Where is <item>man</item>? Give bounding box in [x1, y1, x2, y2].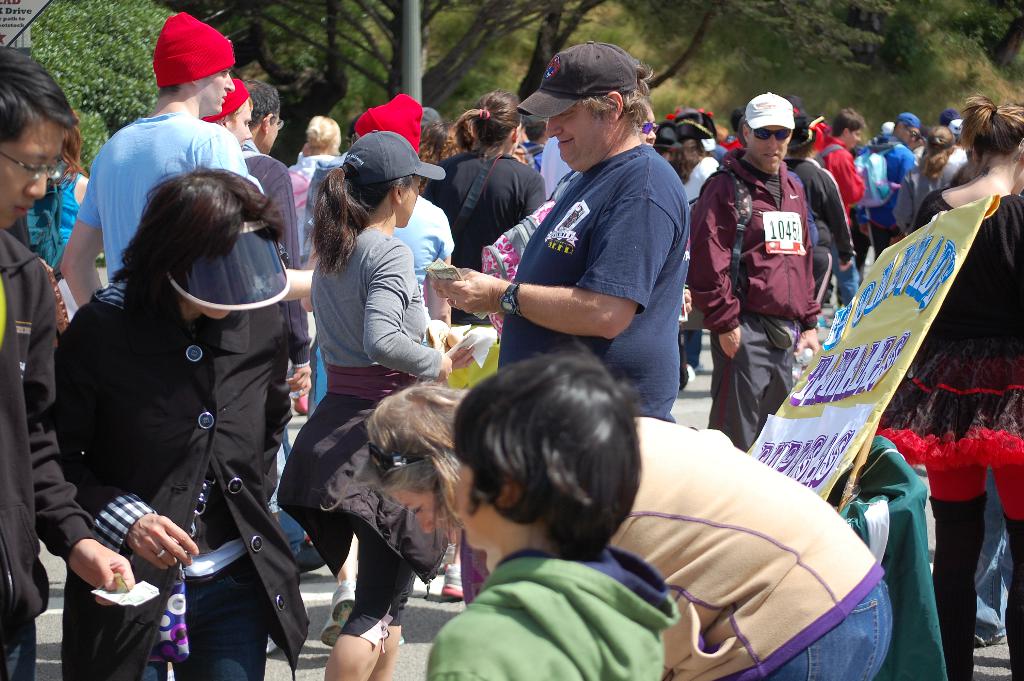
[469, 53, 712, 407].
